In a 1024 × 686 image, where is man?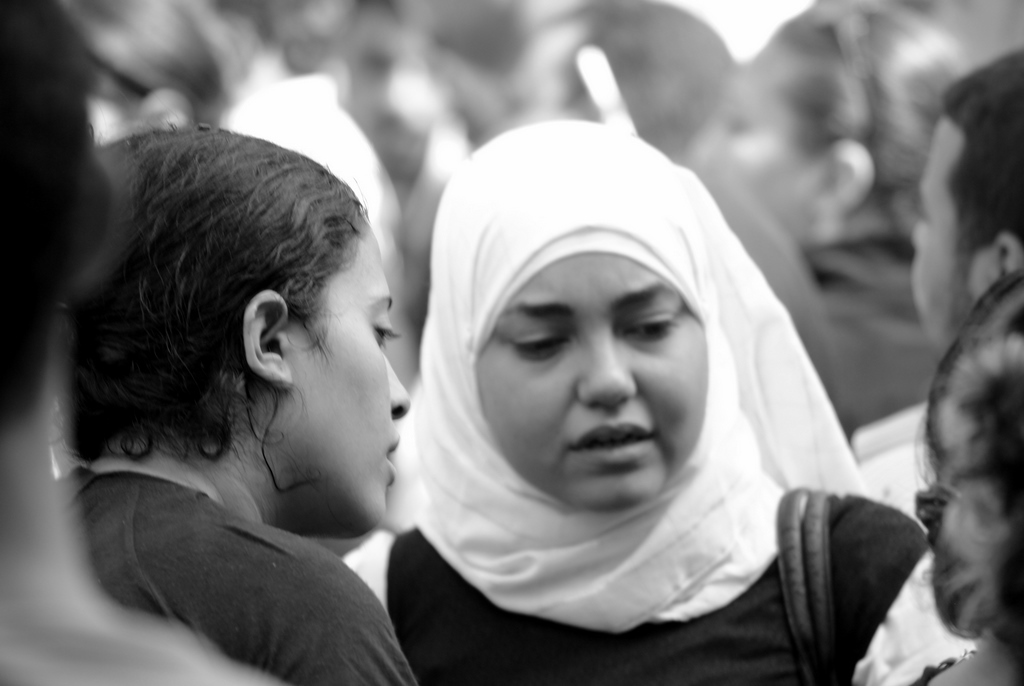
bbox=(861, 56, 1023, 512).
